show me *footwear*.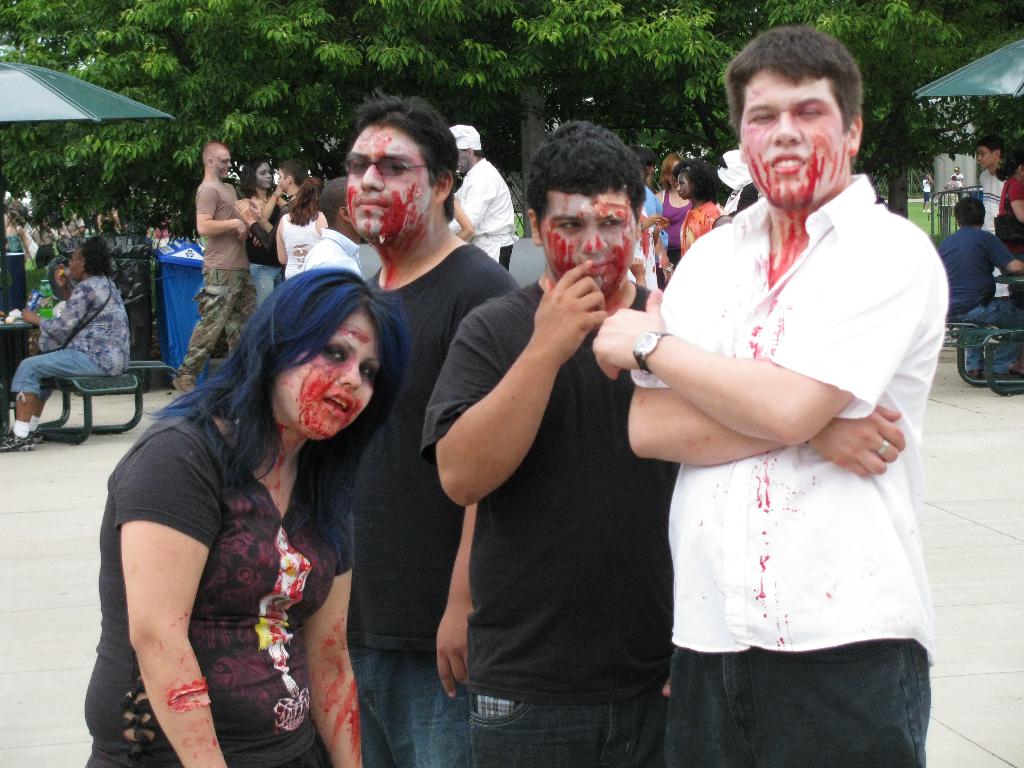
*footwear* is here: bbox=(35, 422, 44, 452).
